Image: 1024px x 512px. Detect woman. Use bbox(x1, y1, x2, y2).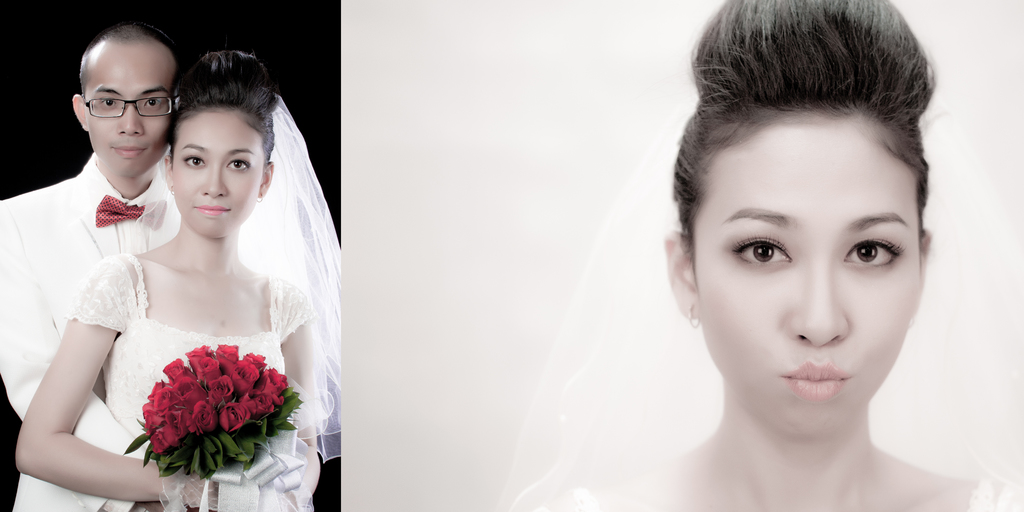
bbox(486, 0, 1023, 511).
